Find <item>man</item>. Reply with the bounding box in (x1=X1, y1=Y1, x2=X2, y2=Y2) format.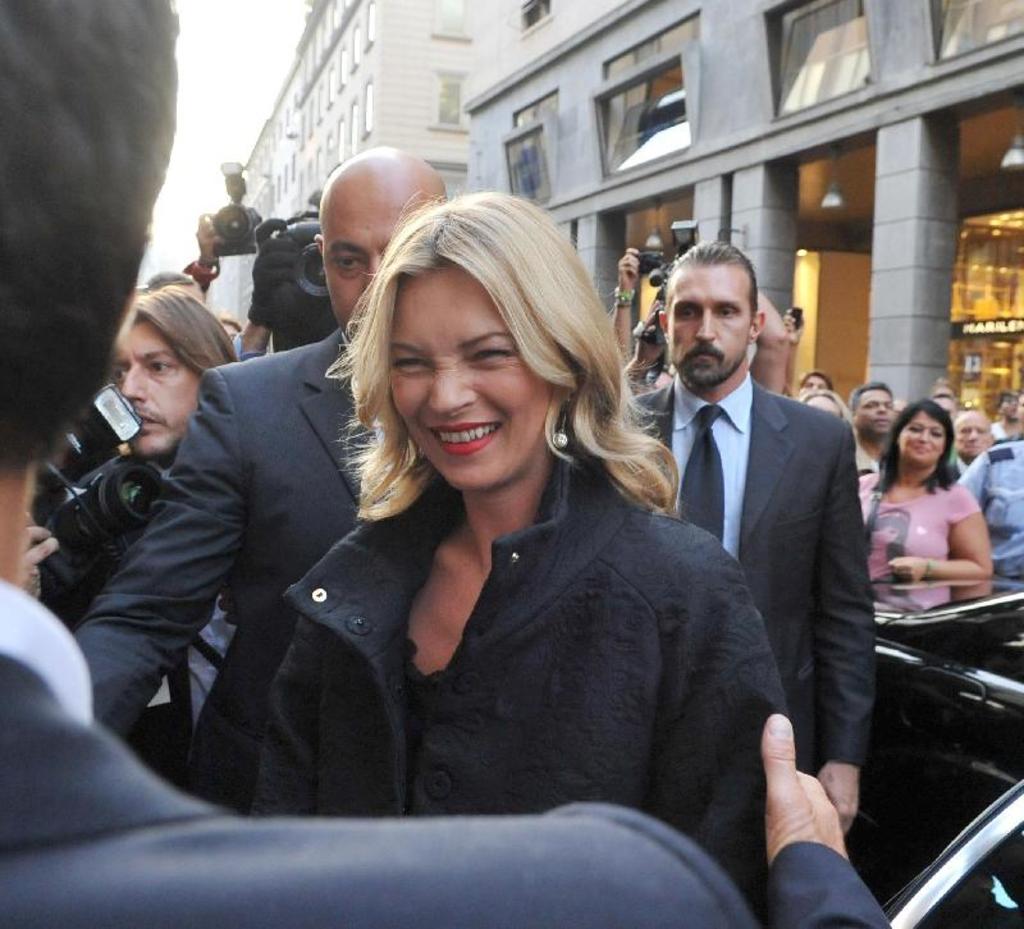
(x1=992, y1=393, x2=1023, y2=449).
